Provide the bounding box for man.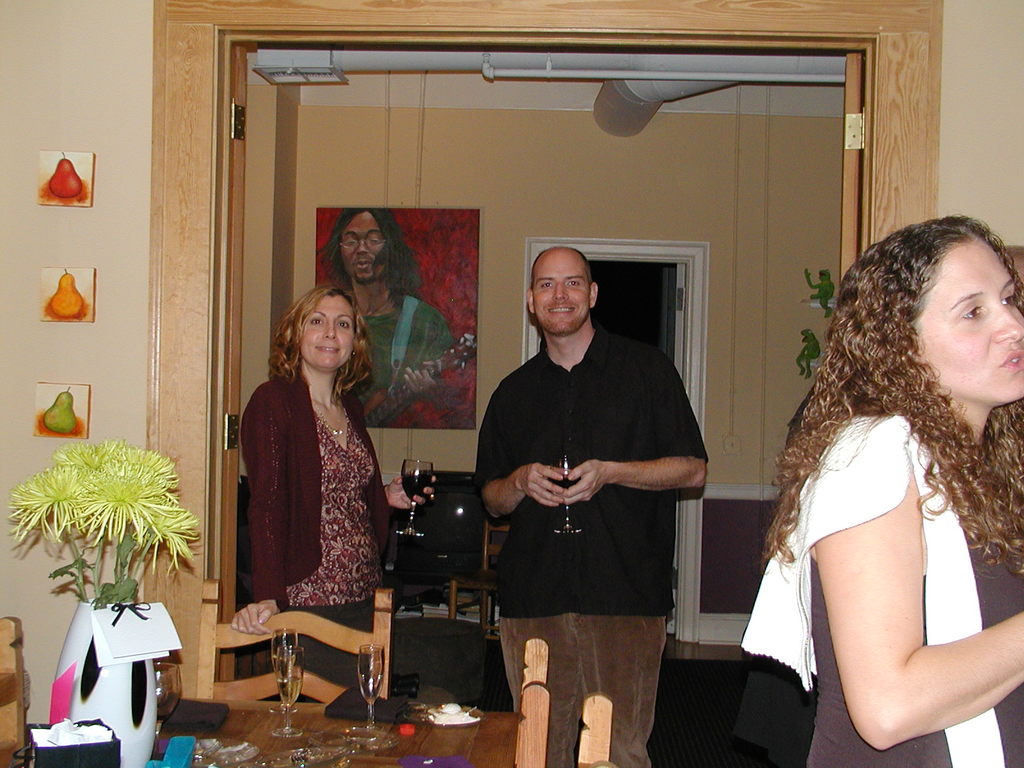
(474,244,708,767).
